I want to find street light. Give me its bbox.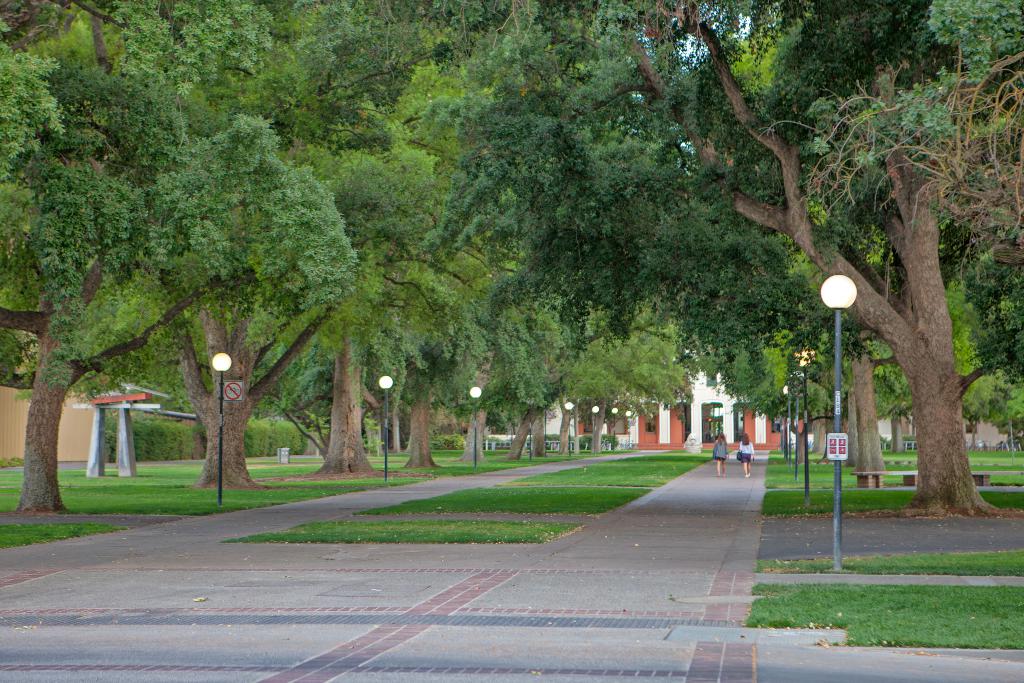
bbox=[795, 343, 822, 511].
